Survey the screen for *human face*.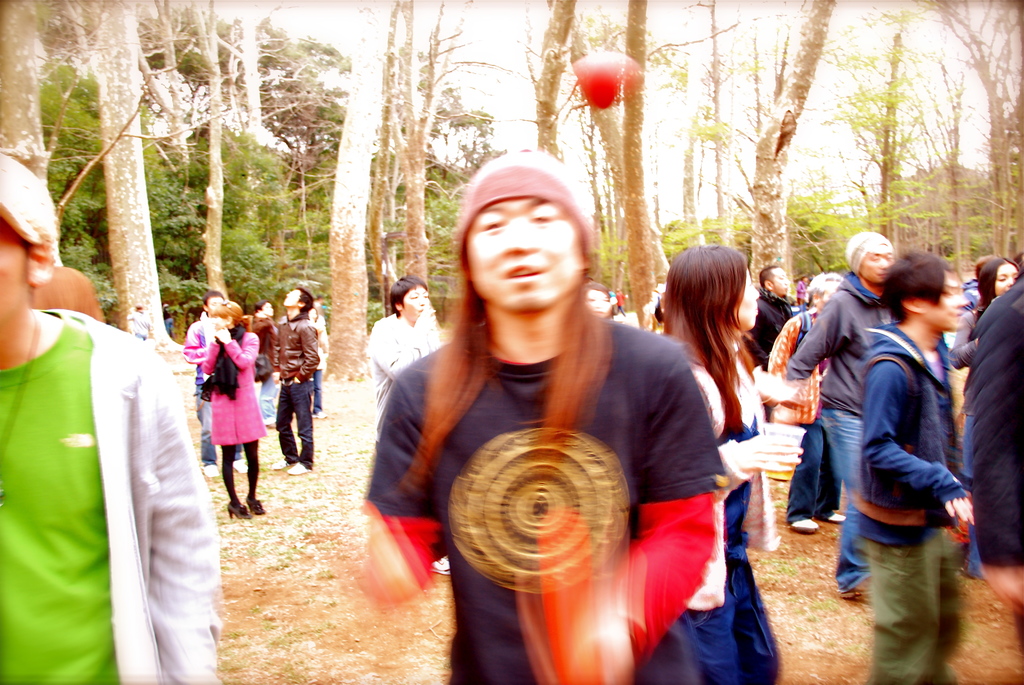
Survey found: [left=401, top=285, right=428, bottom=324].
